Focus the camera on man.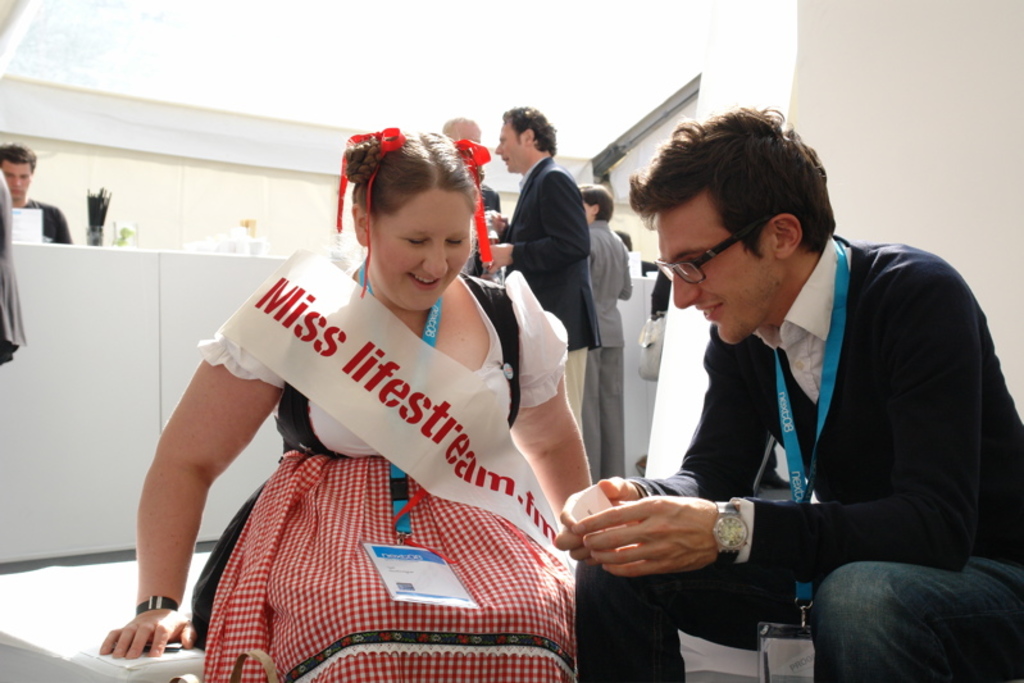
Focus region: {"left": 0, "top": 142, "right": 72, "bottom": 246}.
